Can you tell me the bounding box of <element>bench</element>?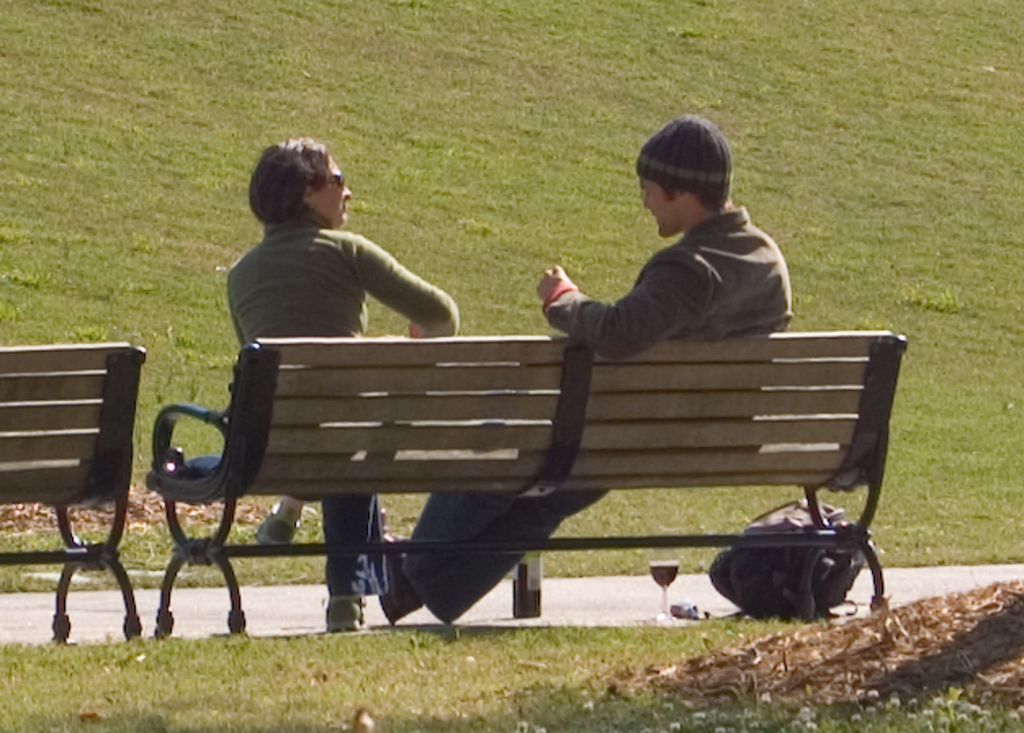
134 322 926 654.
